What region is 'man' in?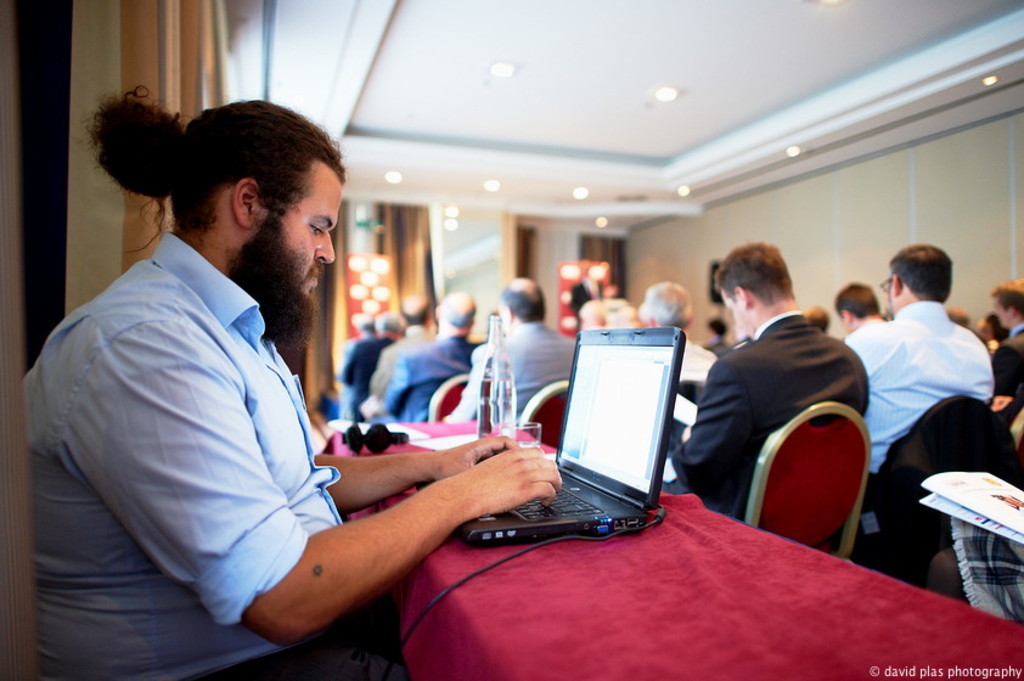
799/303/827/330.
